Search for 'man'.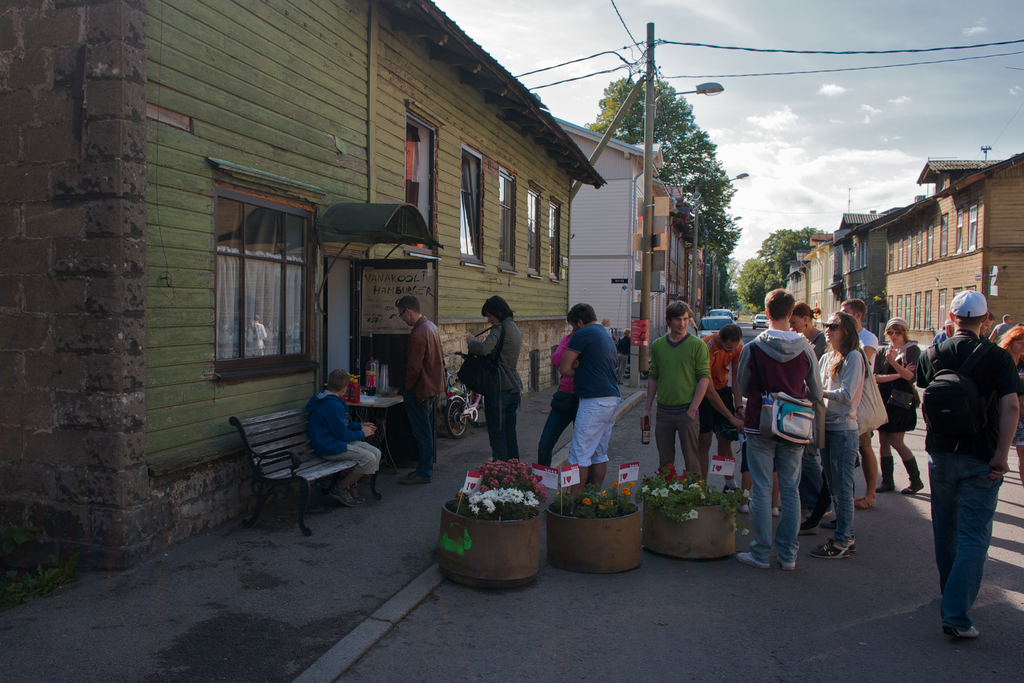
Found at box(723, 286, 817, 569).
